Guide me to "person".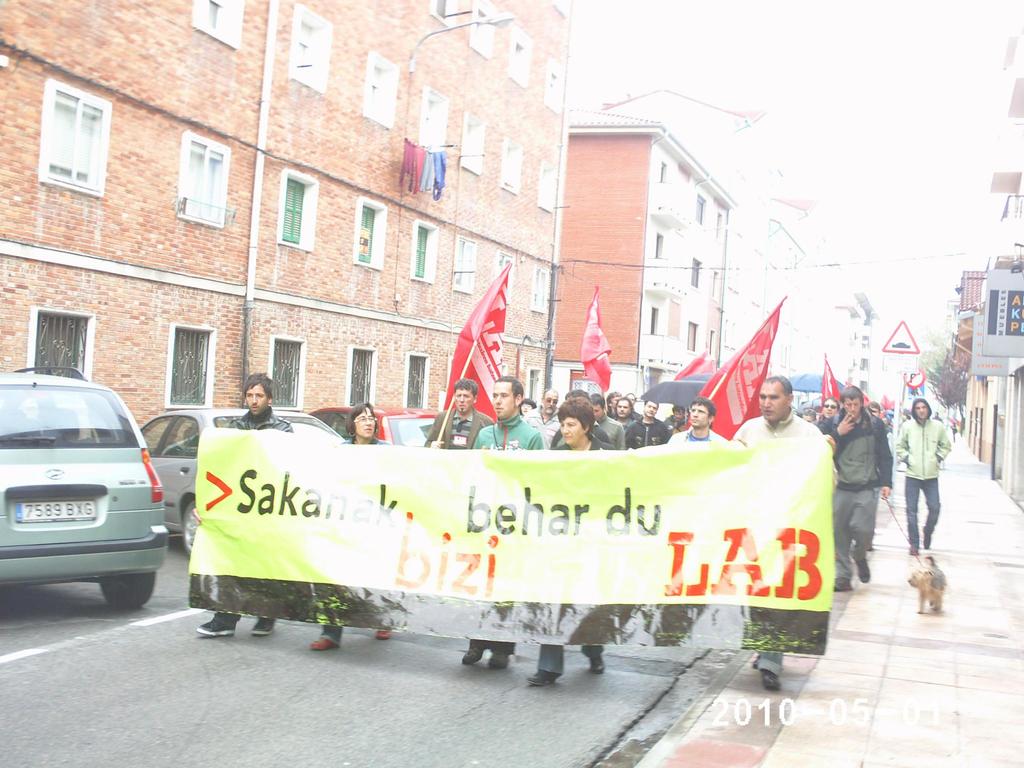
Guidance: 520 397 535 420.
